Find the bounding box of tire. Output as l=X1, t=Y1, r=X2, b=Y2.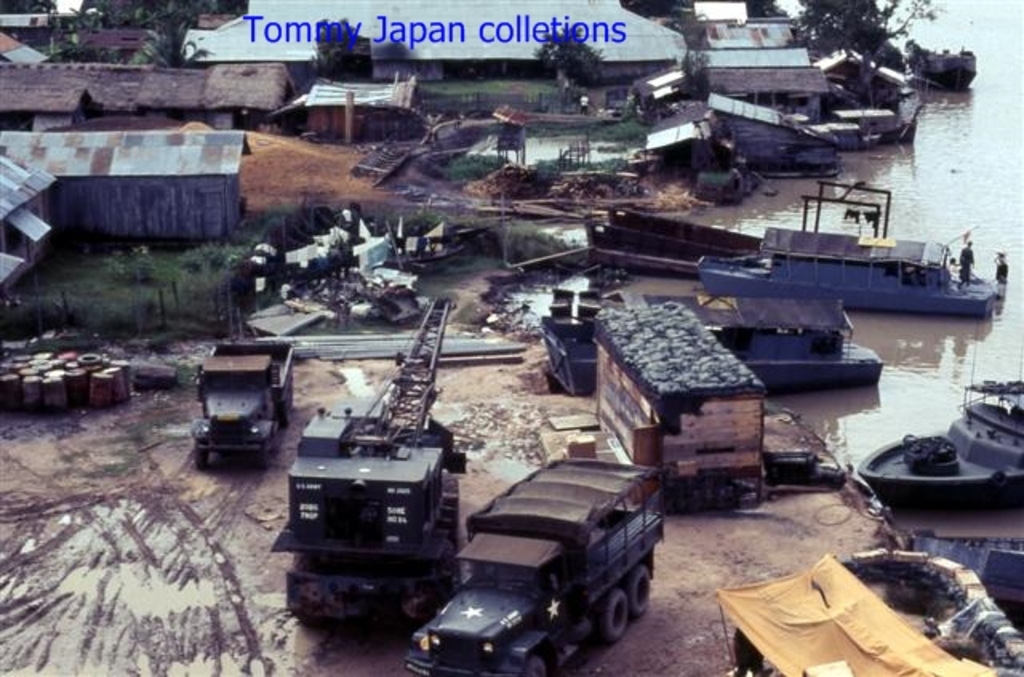
l=526, t=655, r=554, b=675.
